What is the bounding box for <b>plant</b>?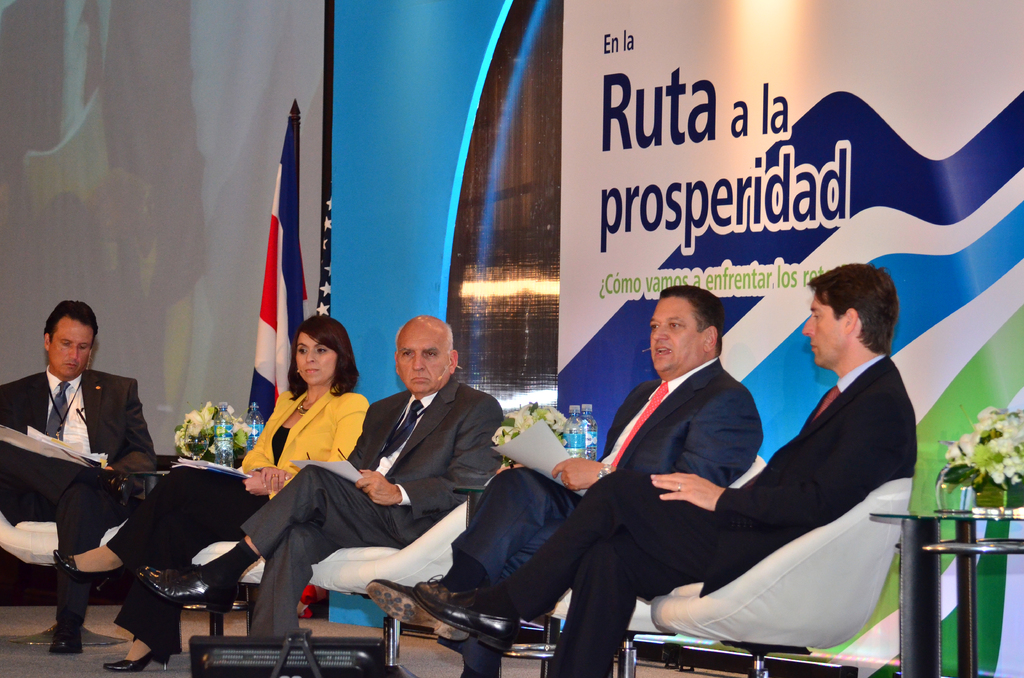
(x1=484, y1=400, x2=573, y2=448).
